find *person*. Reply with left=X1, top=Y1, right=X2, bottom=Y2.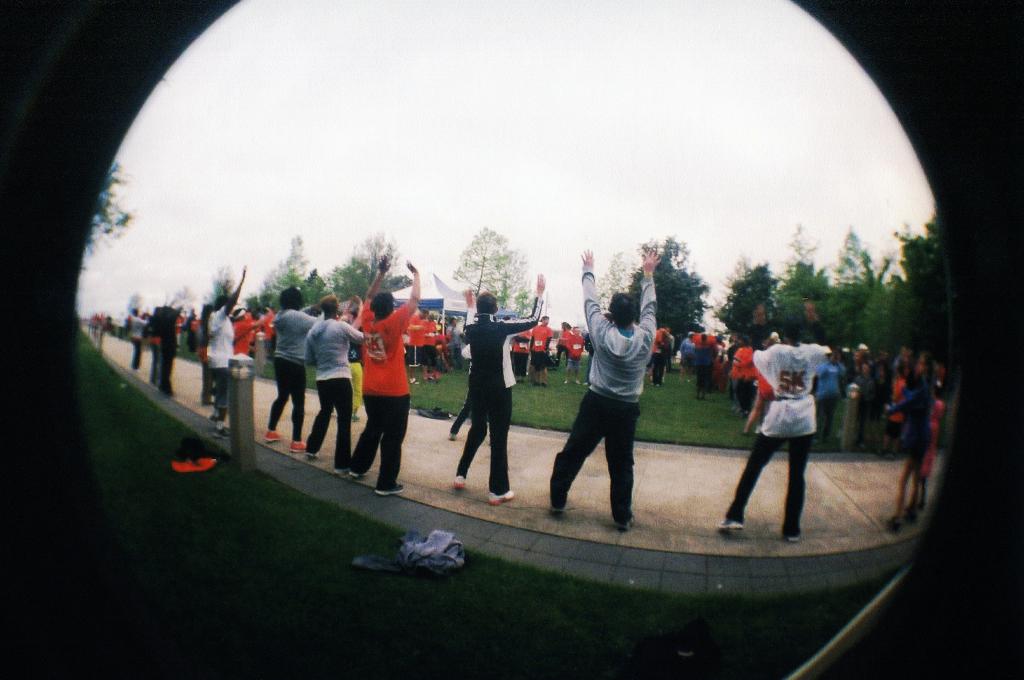
left=408, top=308, right=427, bottom=385.
